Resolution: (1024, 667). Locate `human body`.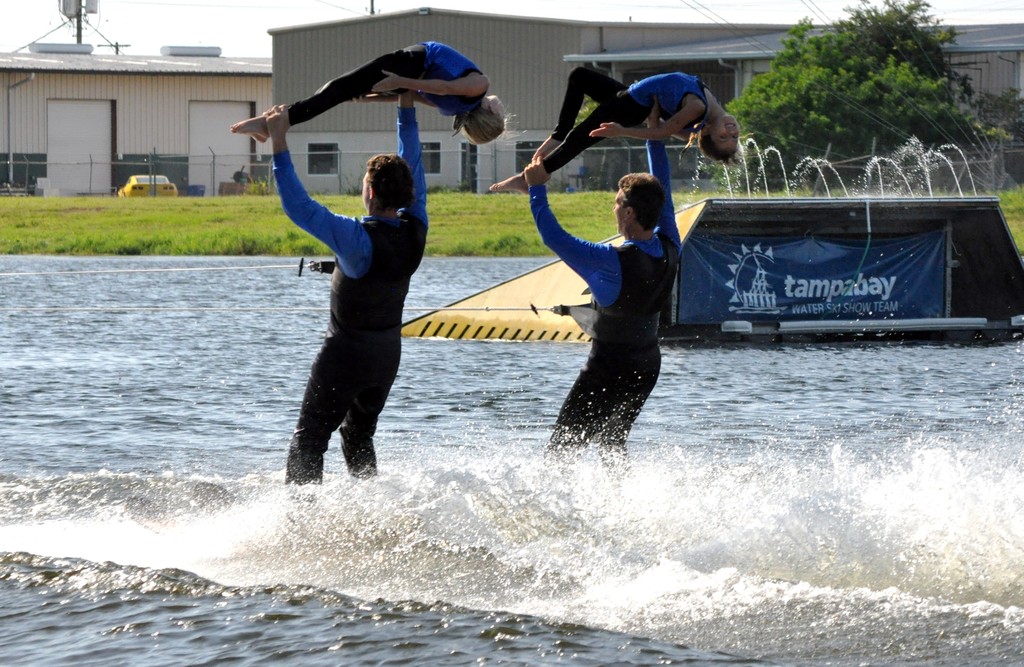
bbox=[223, 39, 488, 145].
